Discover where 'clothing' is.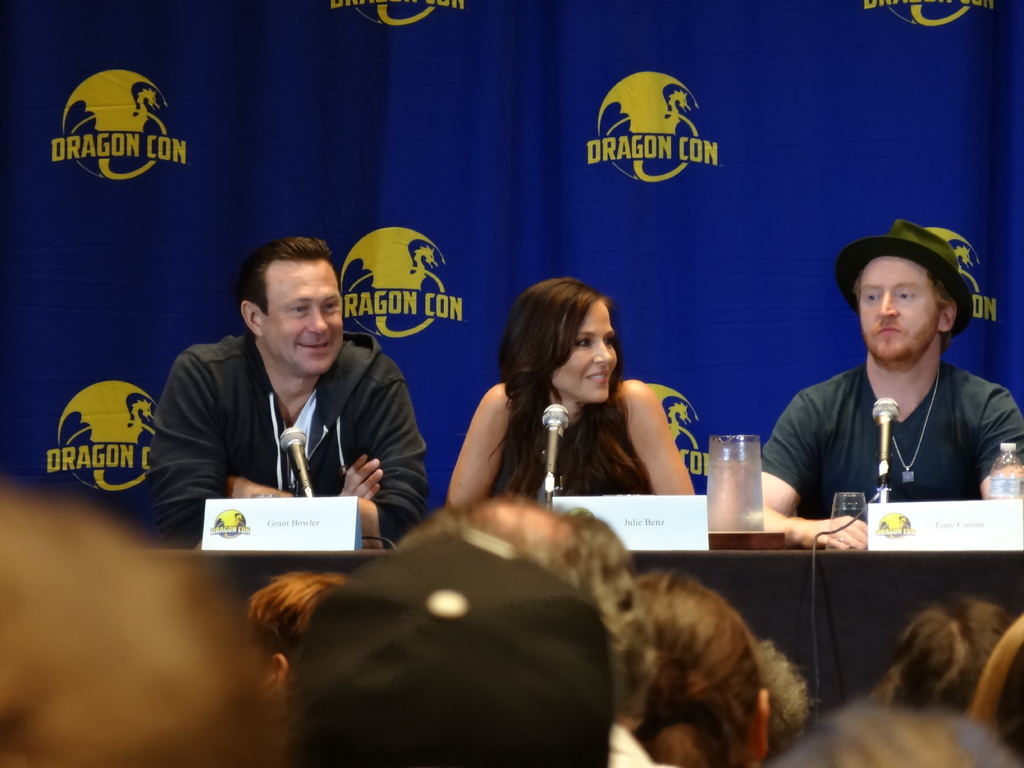
Discovered at 486, 386, 652, 497.
